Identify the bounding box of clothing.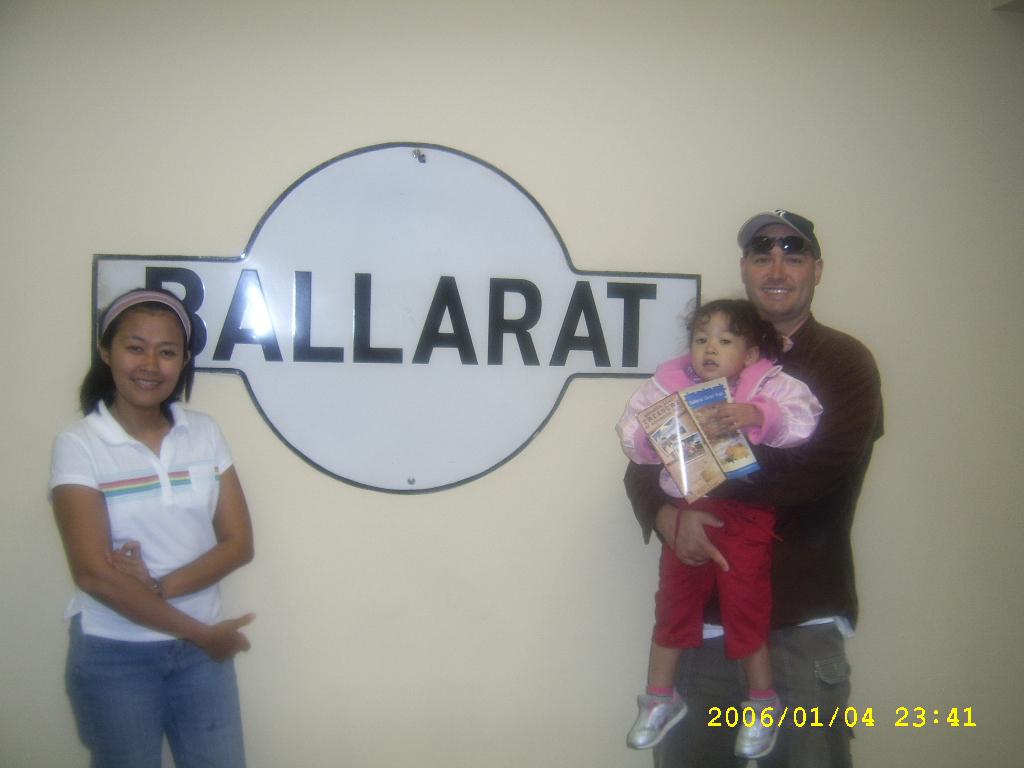
<box>58,389,282,767</box>.
